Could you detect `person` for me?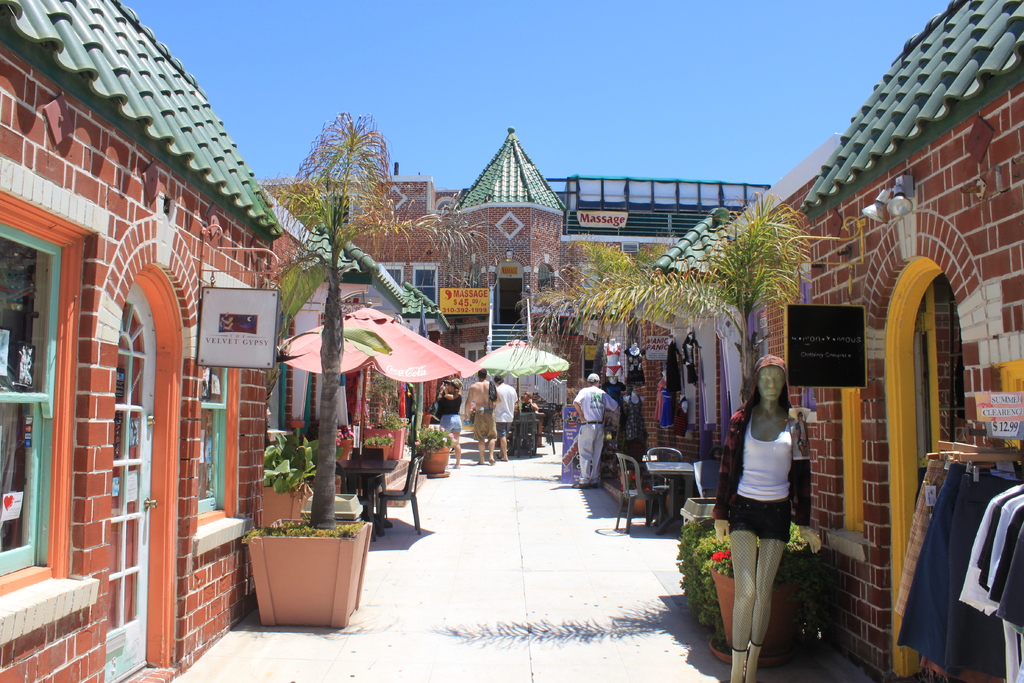
Detection result: Rect(492, 370, 521, 457).
